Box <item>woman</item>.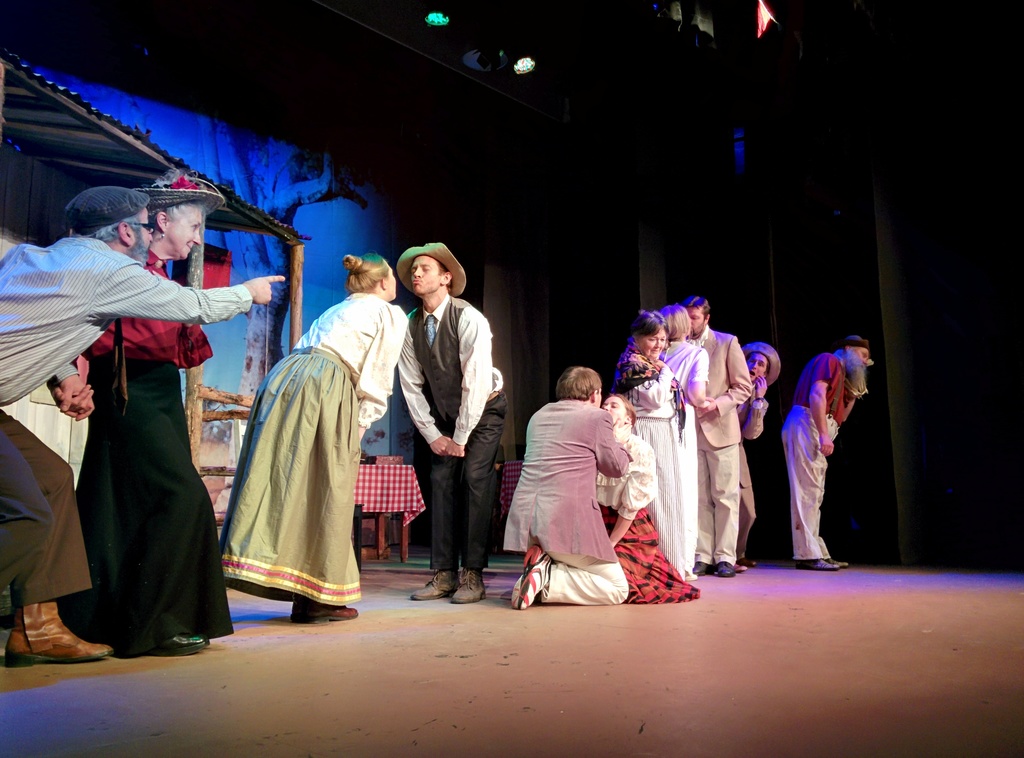
(x1=594, y1=391, x2=704, y2=604).
